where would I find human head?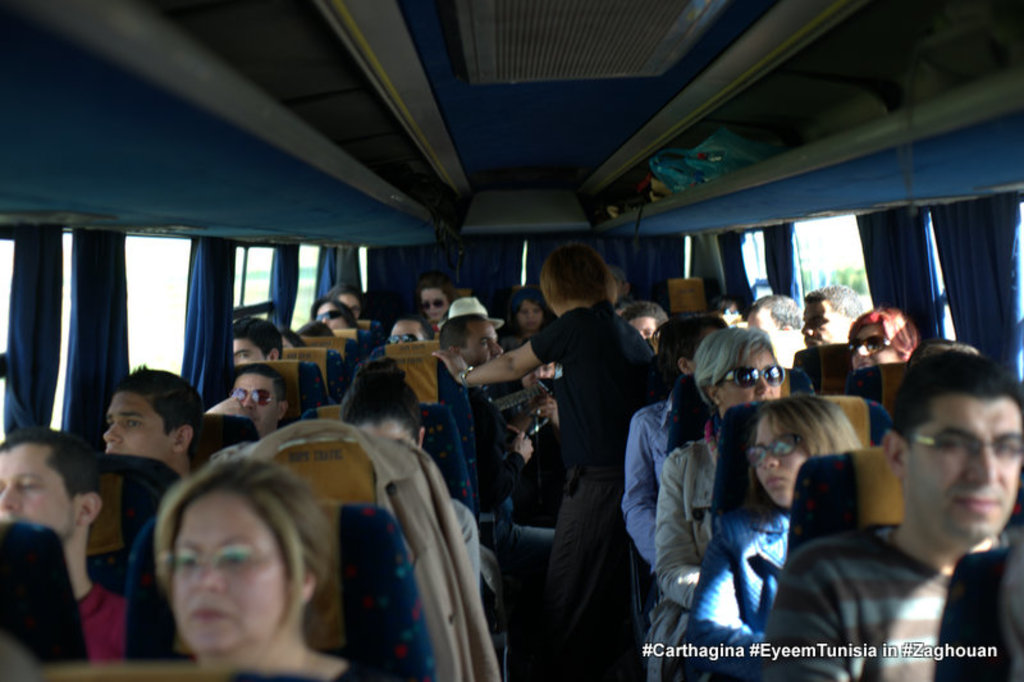
At [x1=223, y1=321, x2=282, y2=366].
